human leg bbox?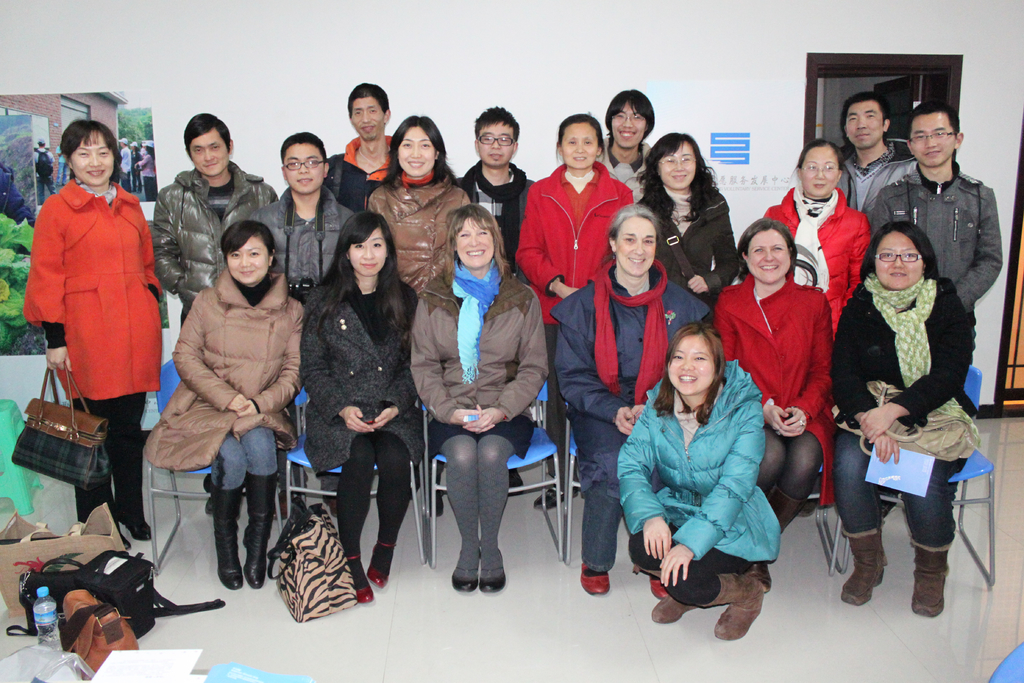
box(444, 423, 479, 587)
